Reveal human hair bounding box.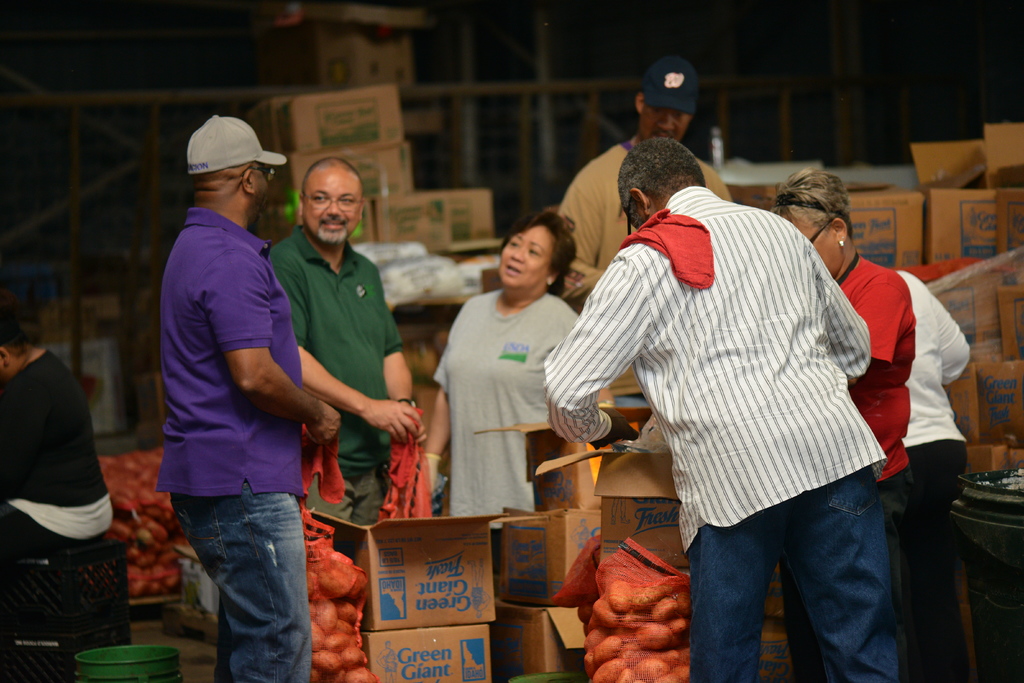
Revealed: x1=628, y1=138, x2=706, y2=209.
